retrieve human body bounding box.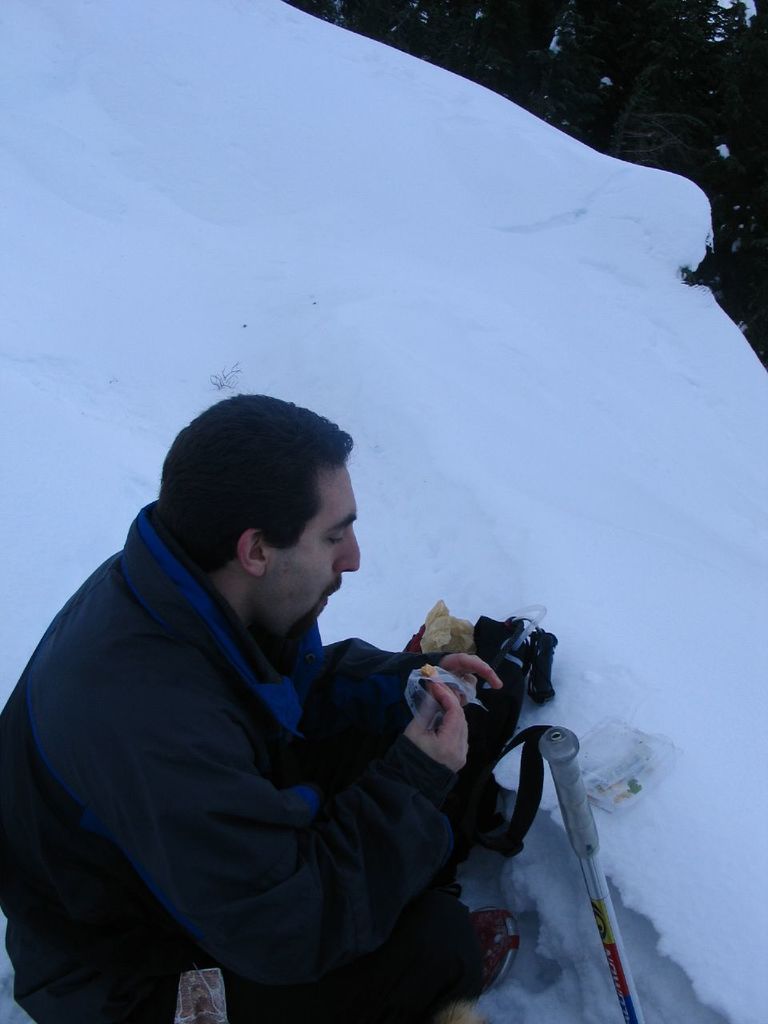
Bounding box: pyautogui.locateOnScreen(70, 373, 617, 1023).
